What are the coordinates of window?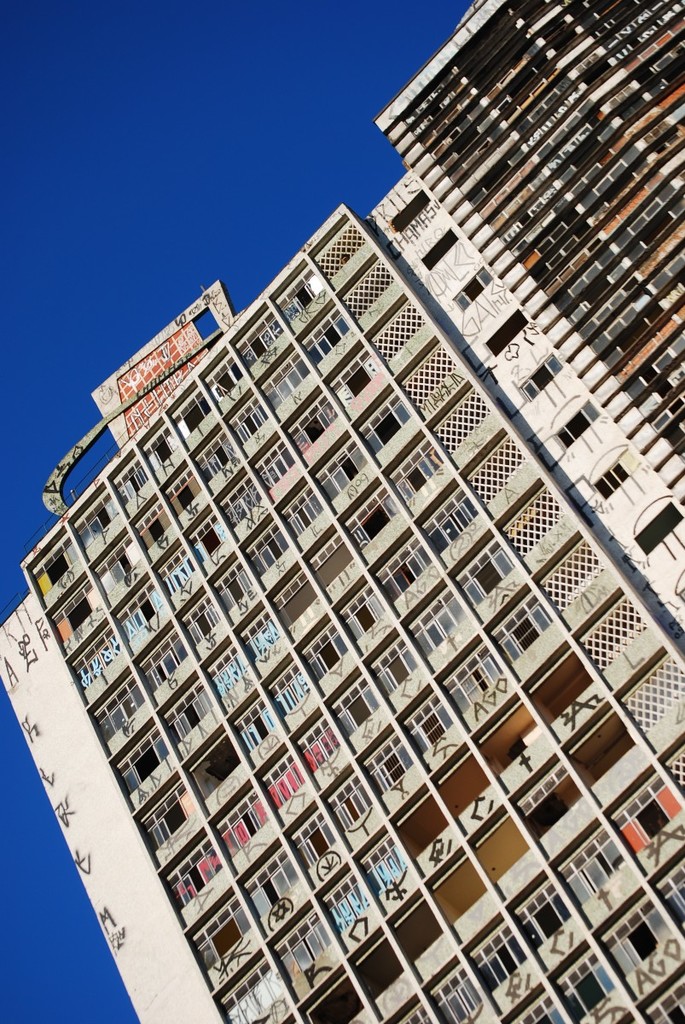
<bbox>196, 430, 237, 483</bbox>.
